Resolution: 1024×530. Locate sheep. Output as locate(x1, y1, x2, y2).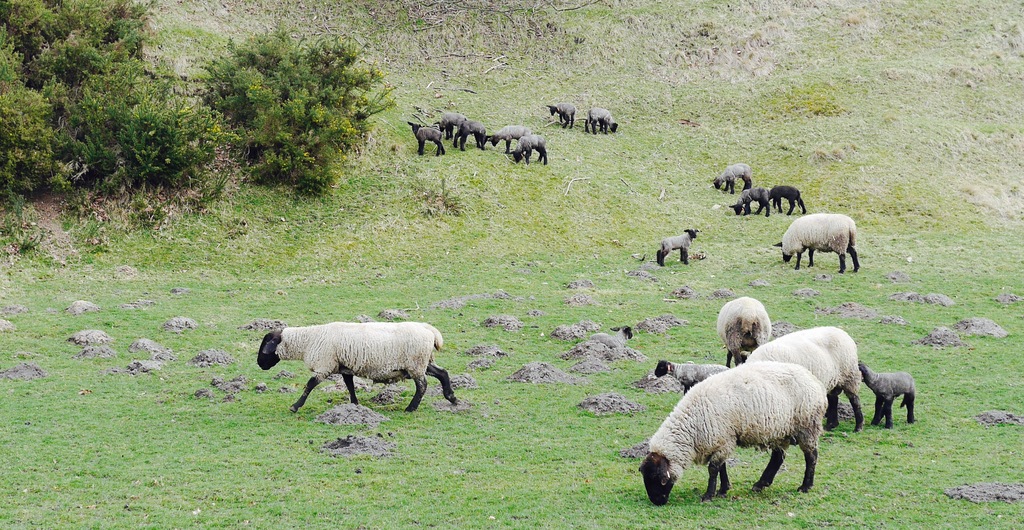
locate(255, 323, 454, 412).
